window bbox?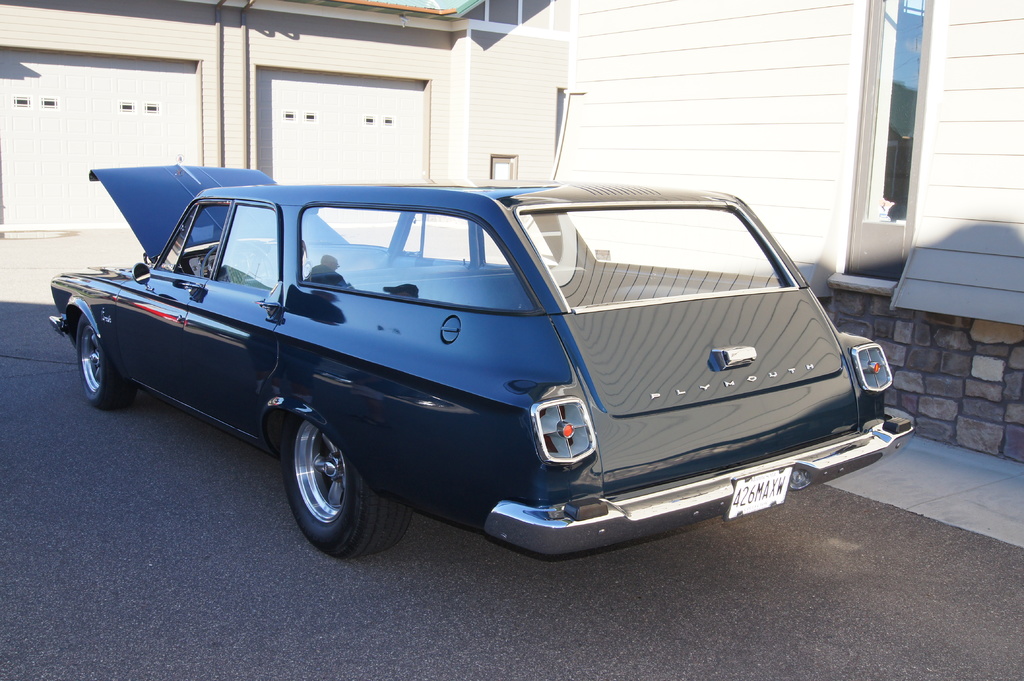
<region>483, 229, 508, 264</region>
